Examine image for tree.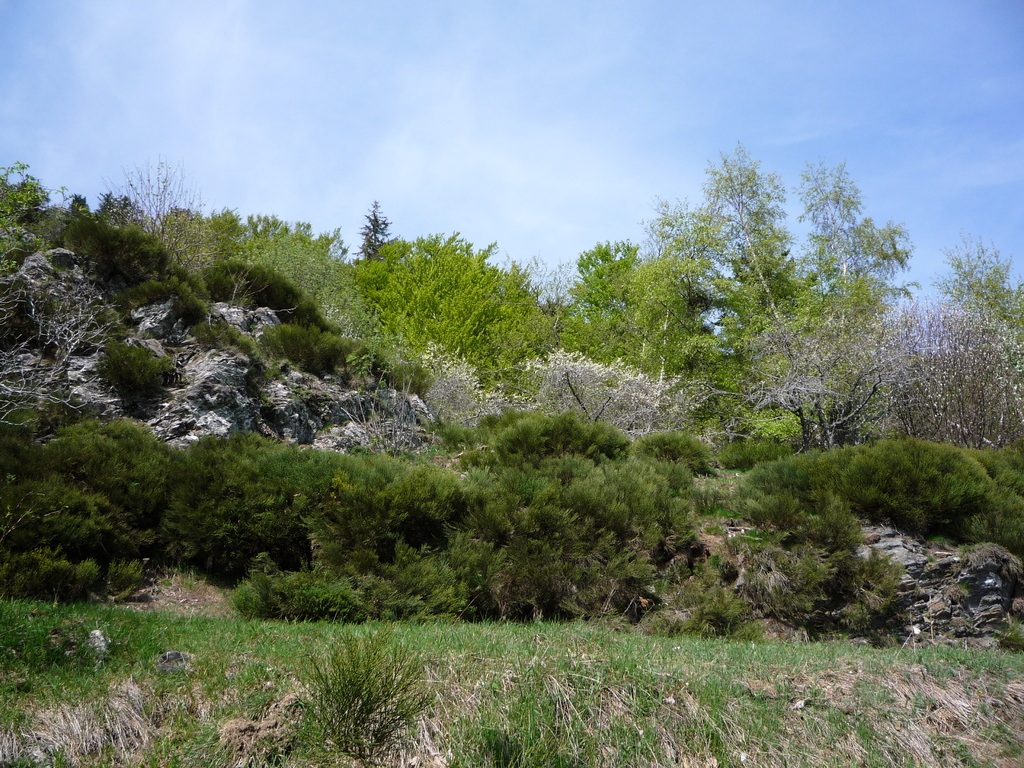
Examination result: {"x1": 578, "y1": 238, "x2": 639, "y2": 328}.
